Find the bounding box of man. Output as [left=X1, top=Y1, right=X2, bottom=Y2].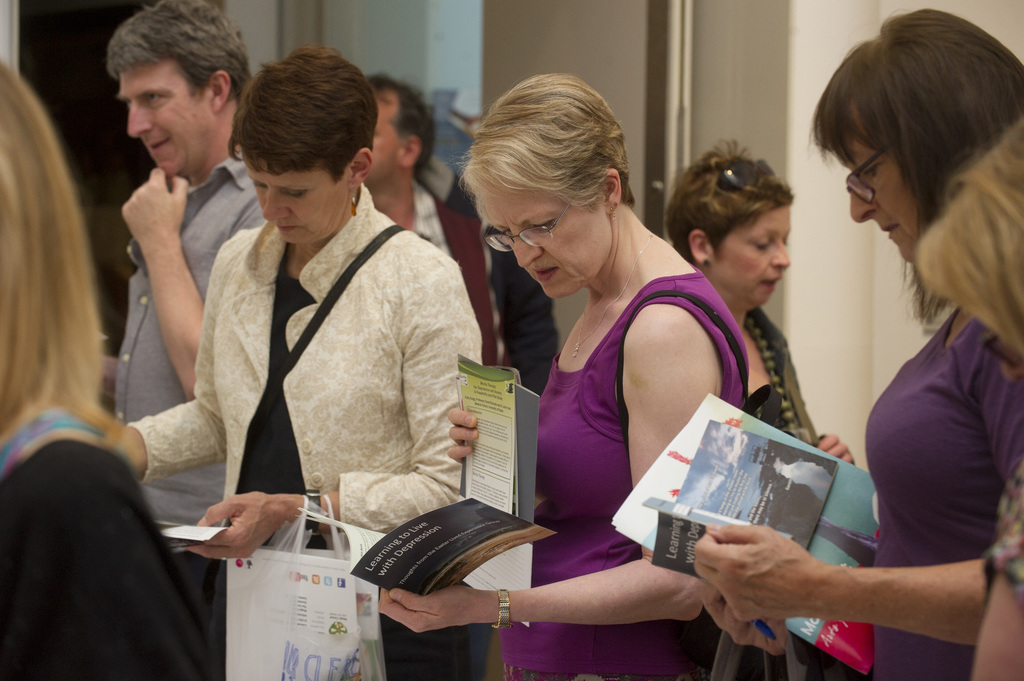
[left=79, top=3, right=264, bottom=580].
